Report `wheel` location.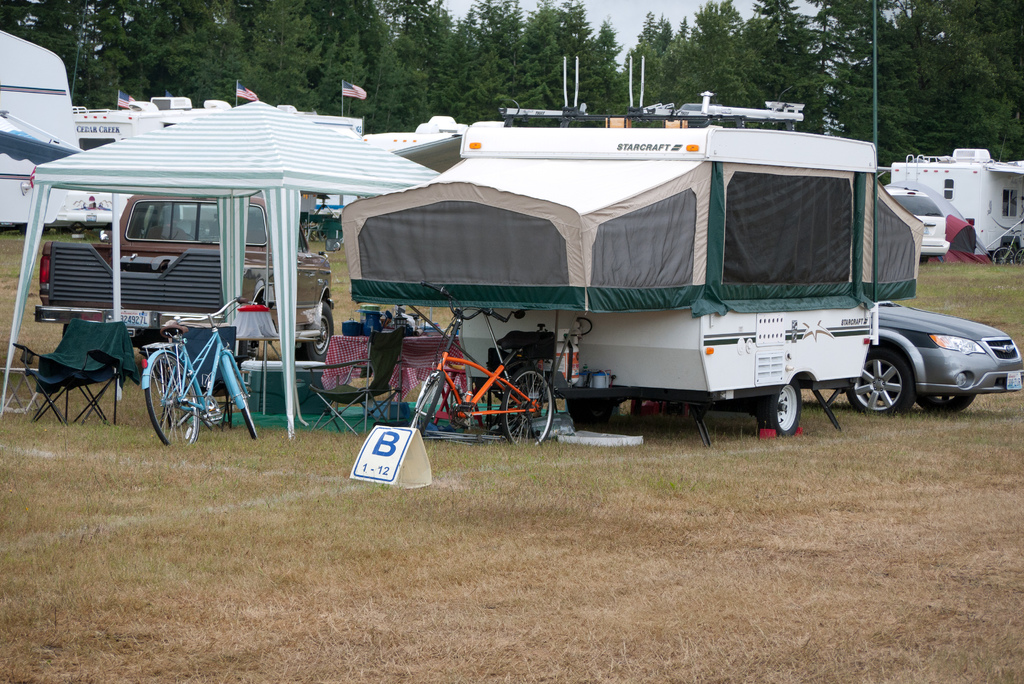
Report: [left=991, top=245, right=1017, bottom=264].
